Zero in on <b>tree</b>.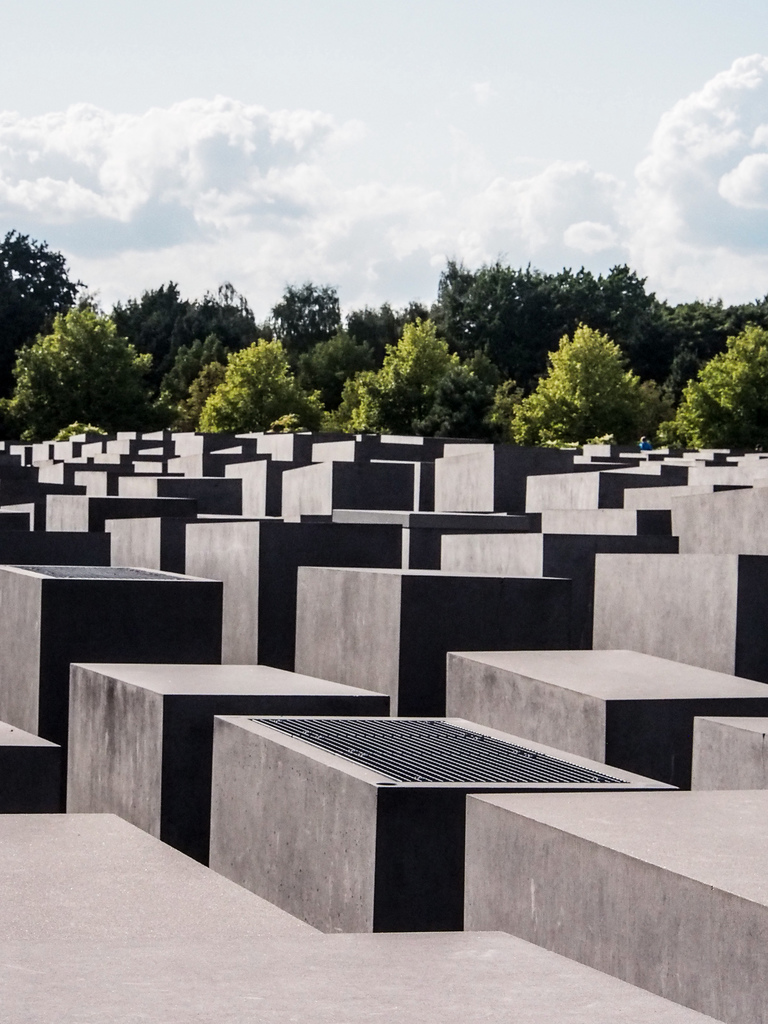
Zeroed in: box(0, 287, 173, 445).
